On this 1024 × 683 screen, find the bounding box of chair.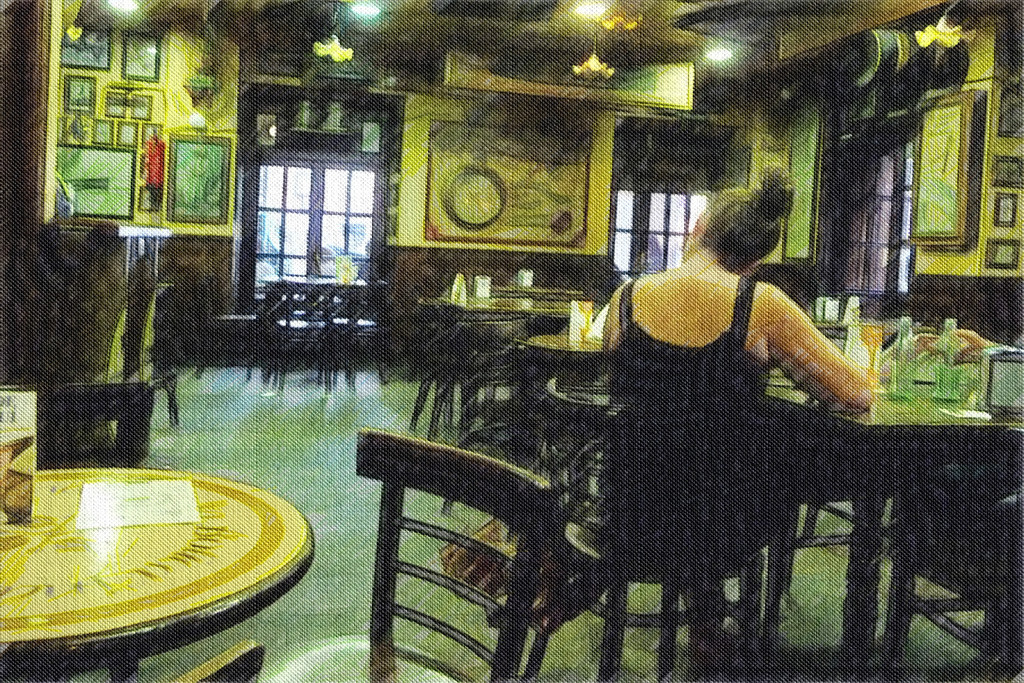
Bounding box: rect(465, 315, 548, 468).
